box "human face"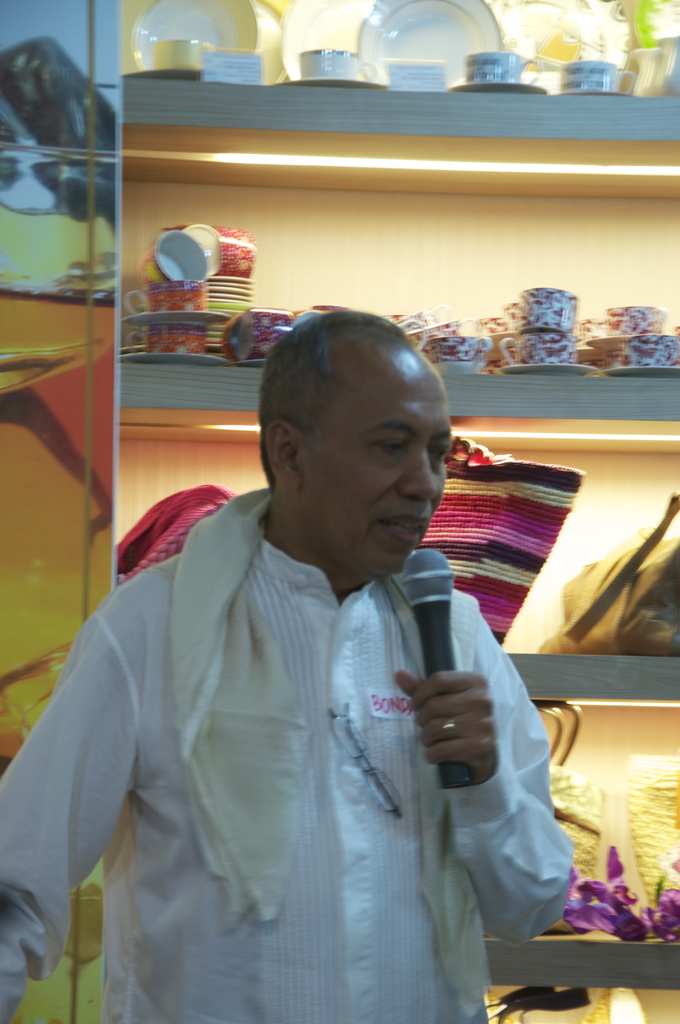
(286,333,455,578)
